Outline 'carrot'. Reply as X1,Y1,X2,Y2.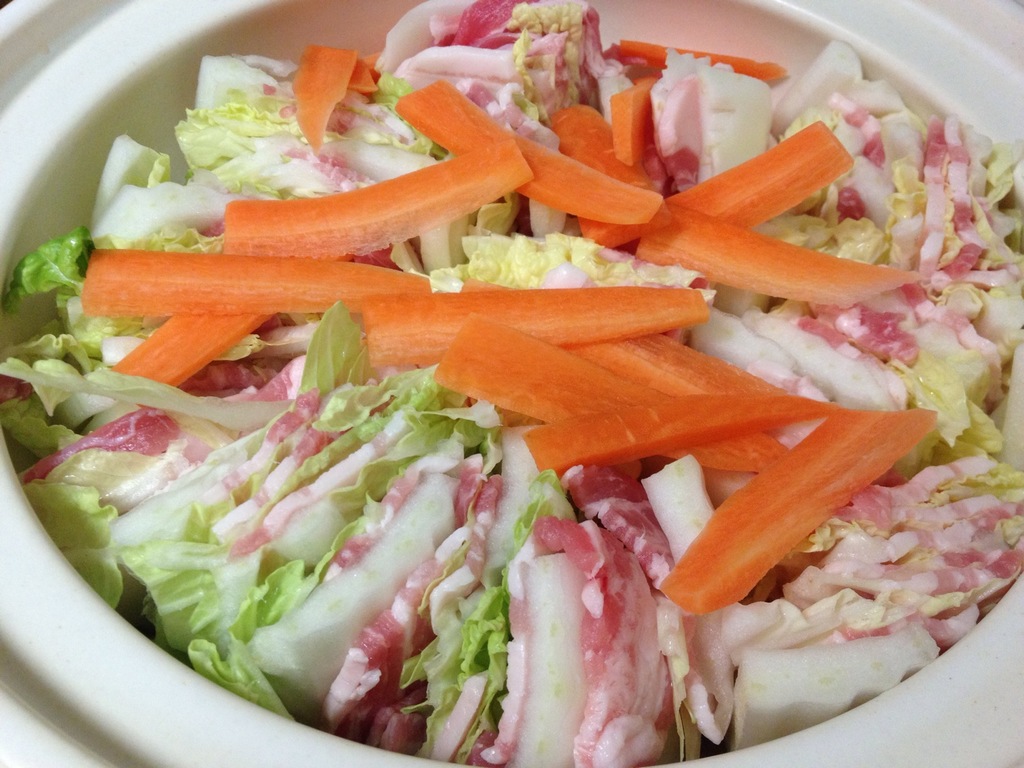
224,138,535,261.
